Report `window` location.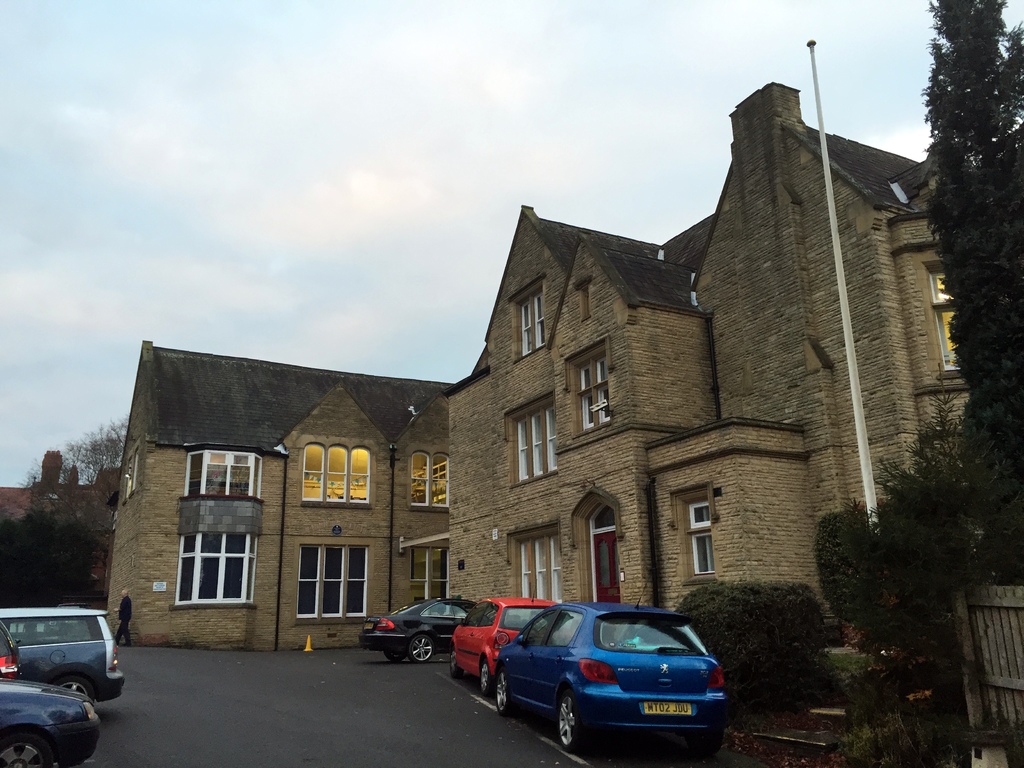
Report: <box>3,616,102,646</box>.
